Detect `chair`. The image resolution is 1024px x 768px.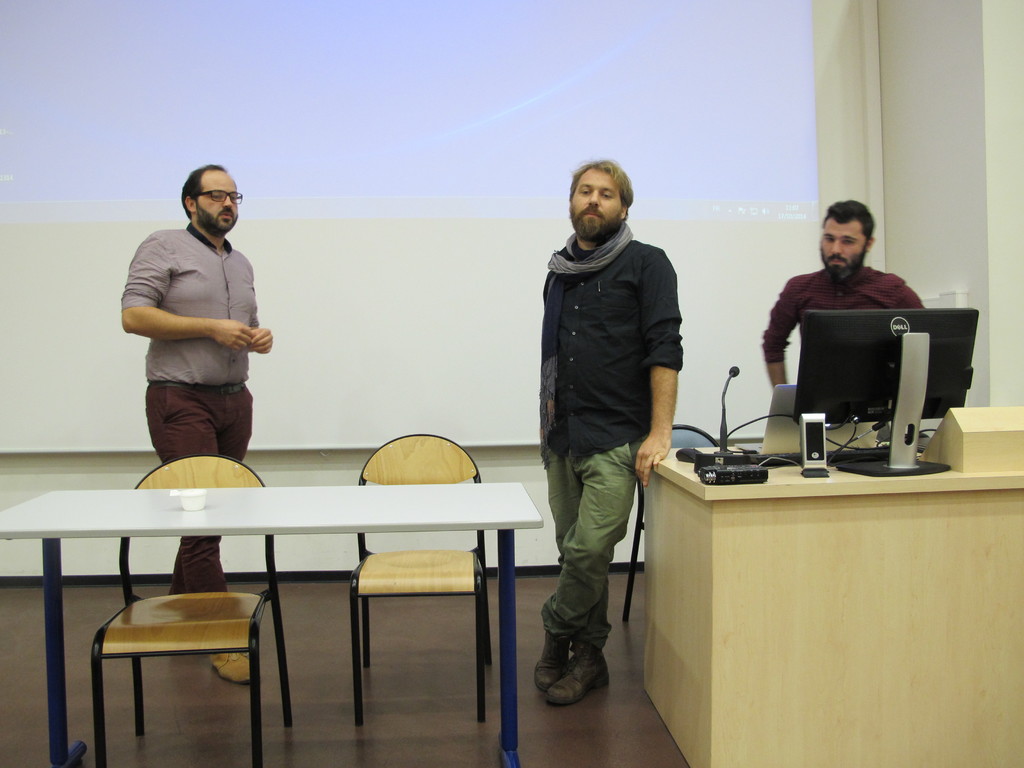
locate(350, 431, 494, 730).
